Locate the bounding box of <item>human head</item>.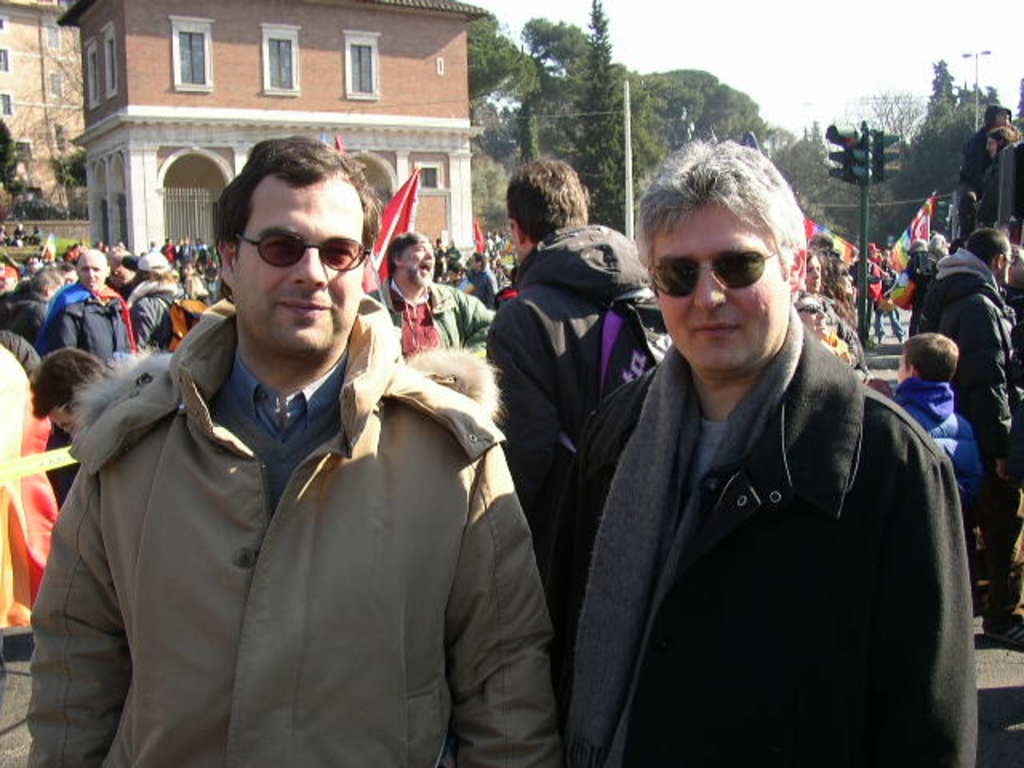
Bounding box: bbox(896, 333, 960, 386).
